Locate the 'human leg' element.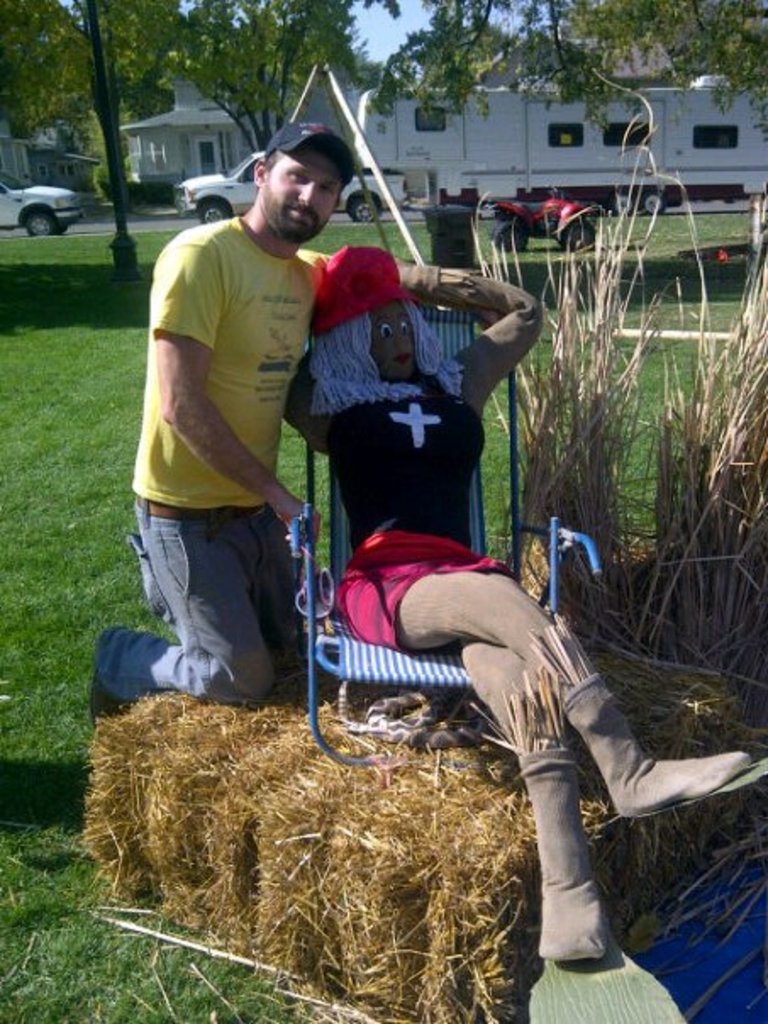
Element bbox: 336,554,754,815.
